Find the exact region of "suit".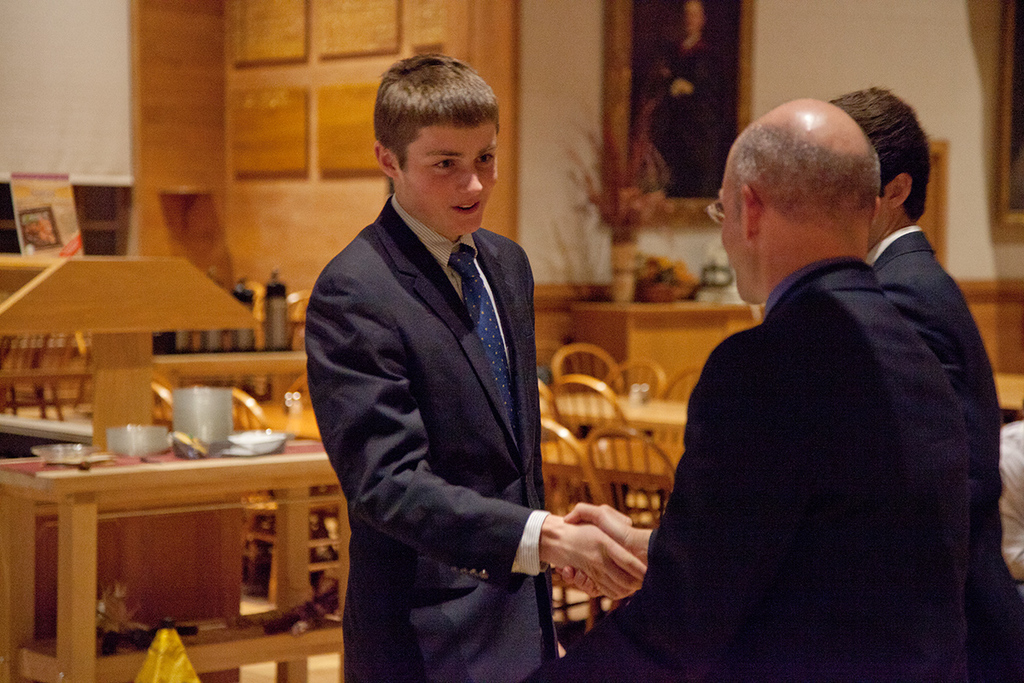
Exact region: bbox=[861, 221, 1023, 682].
